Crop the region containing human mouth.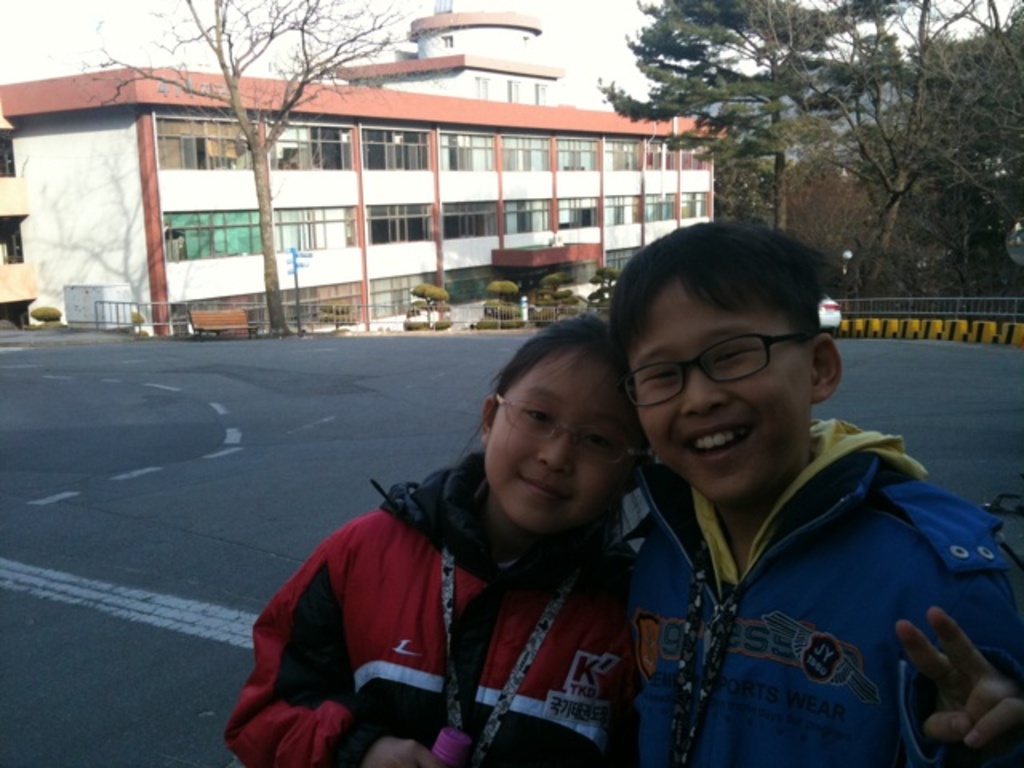
Crop region: [x1=512, y1=469, x2=581, y2=494].
